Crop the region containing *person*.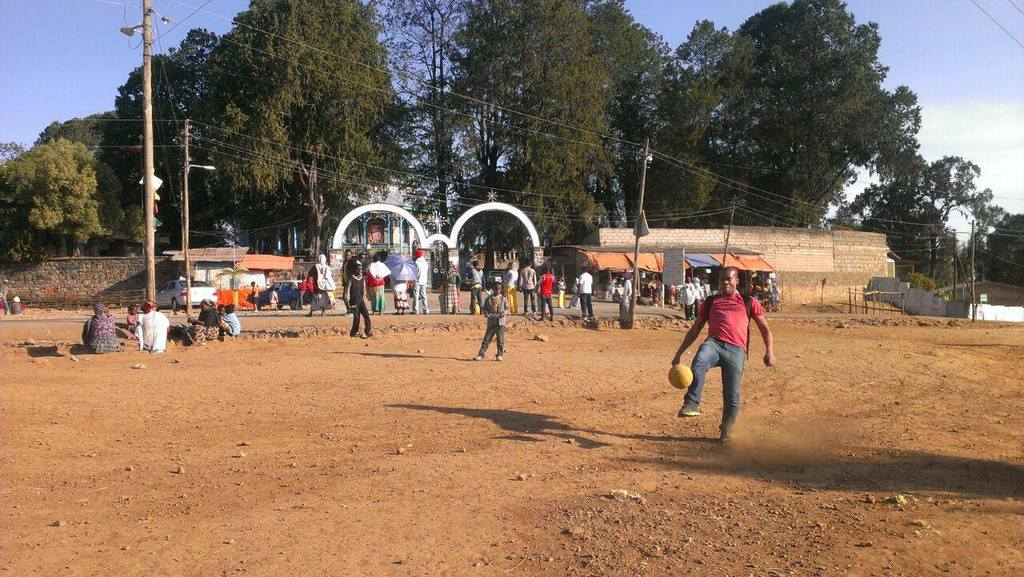
Crop region: box=[470, 278, 507, 363].
